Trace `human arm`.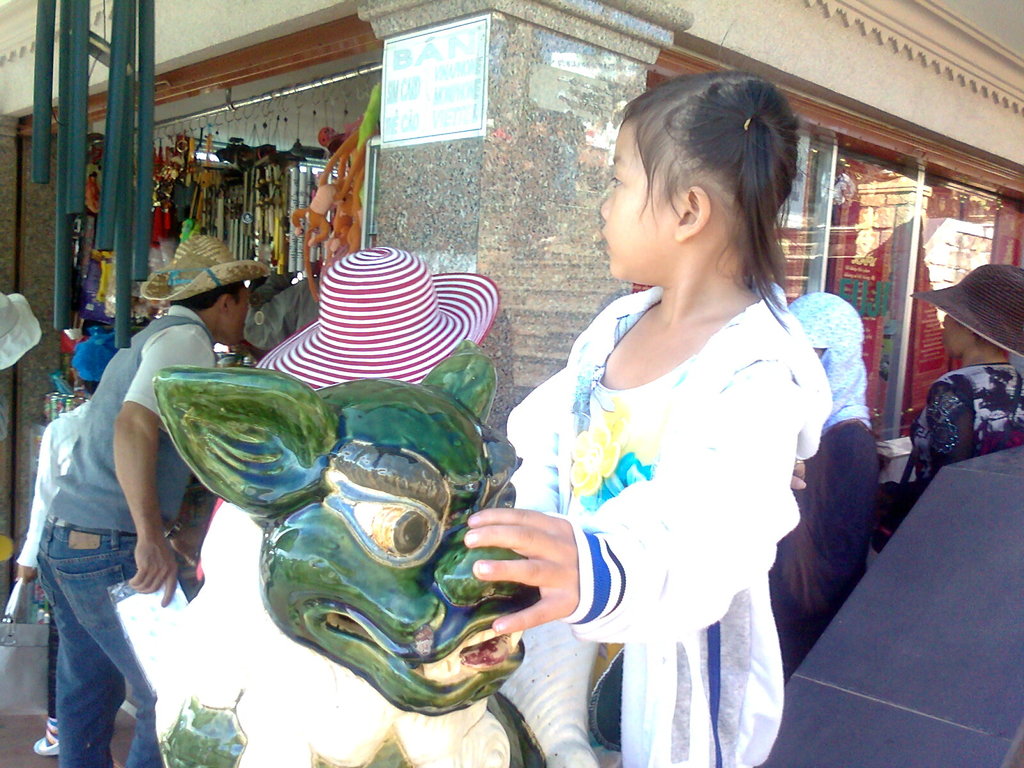
Traced to (x1=108, y1=333, x2=211, y2=611).
